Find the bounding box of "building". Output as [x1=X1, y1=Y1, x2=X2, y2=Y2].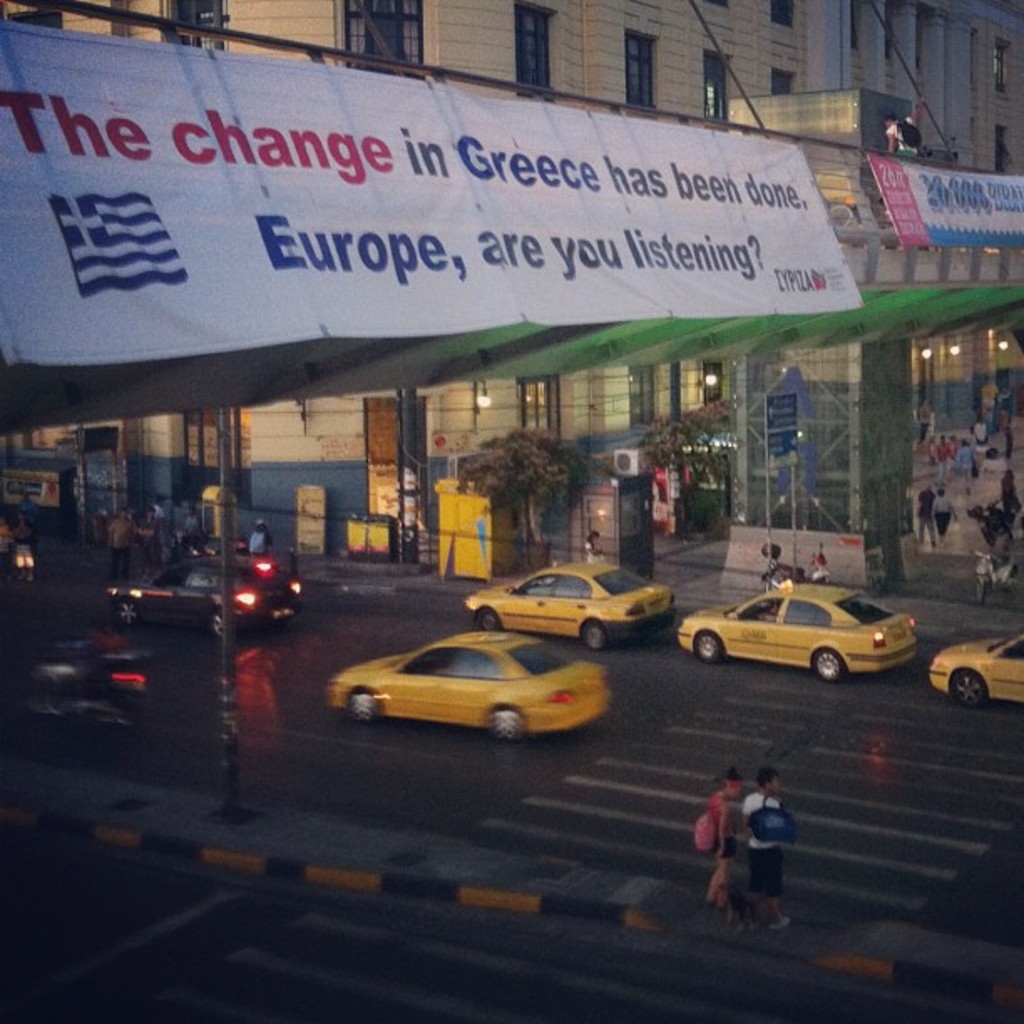
[x1=0, y1=0, x2=1022, y2=556].
